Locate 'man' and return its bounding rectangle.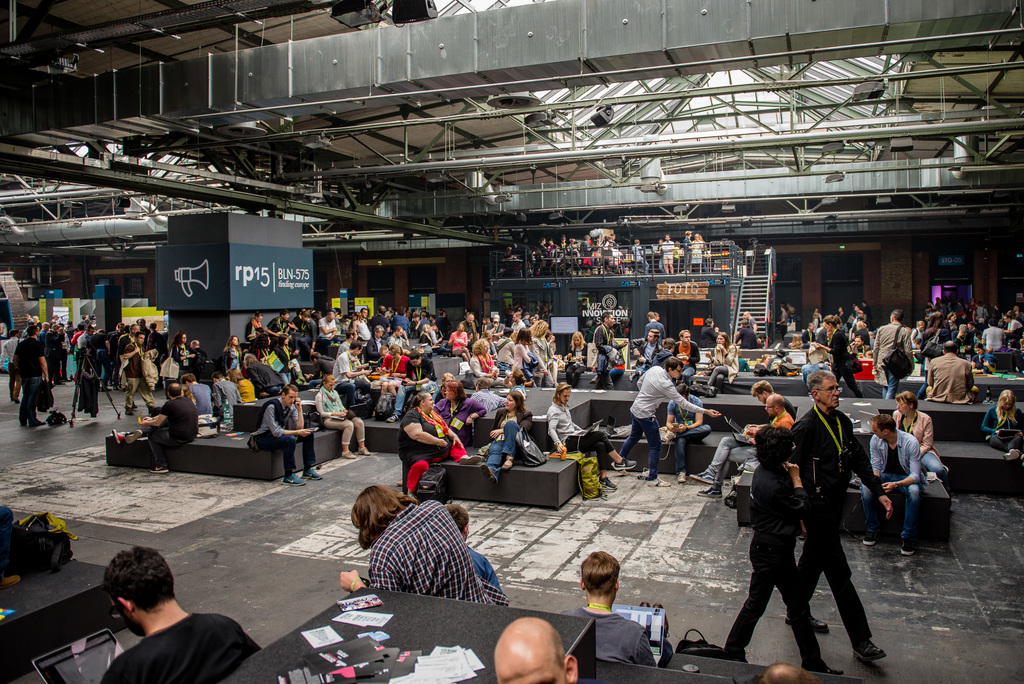
locate(665, 382, 711, 484).
